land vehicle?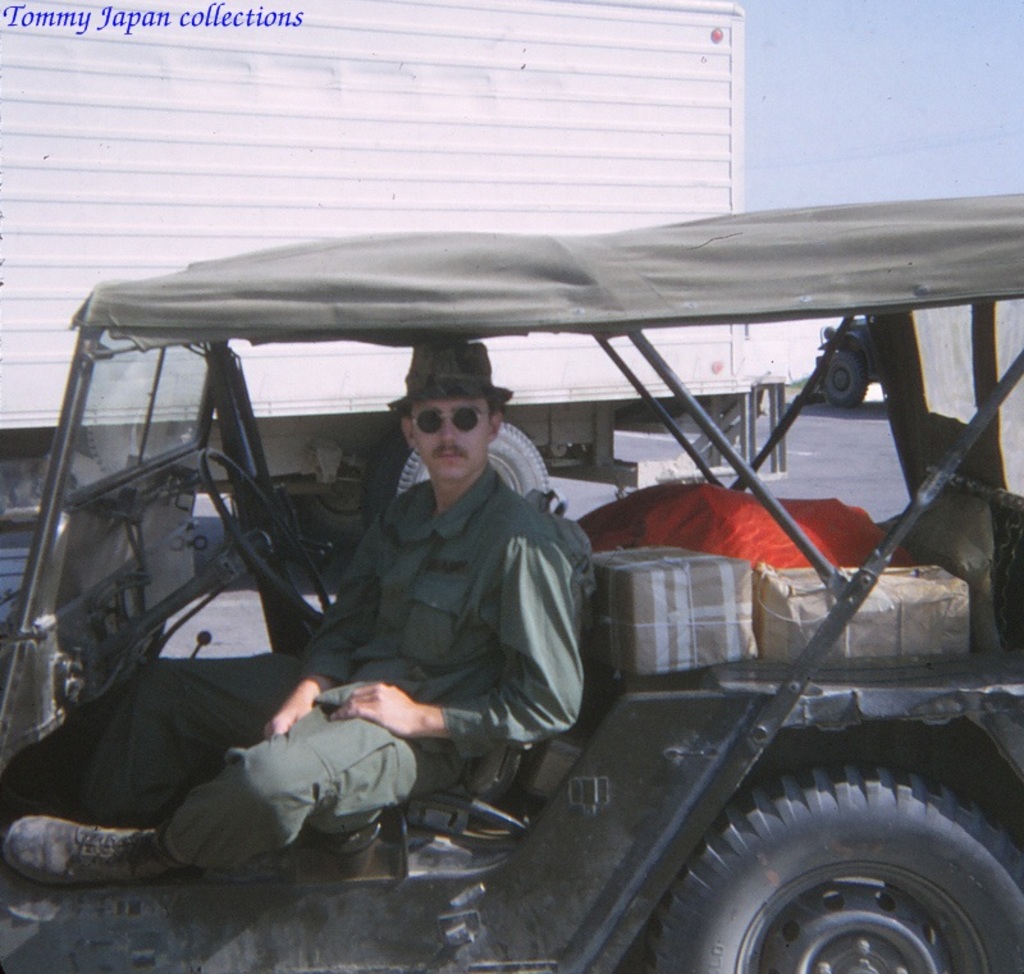
box(822, 308, 883, 404)
